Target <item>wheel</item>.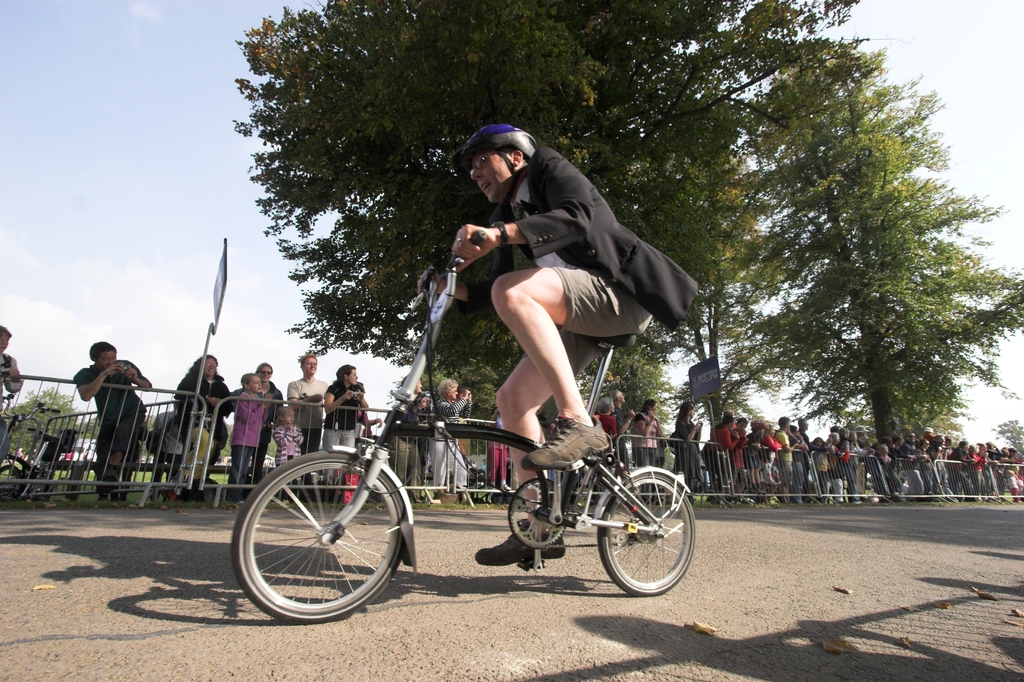
Target region: [left=600, top=477, right=698, bottom=599].
